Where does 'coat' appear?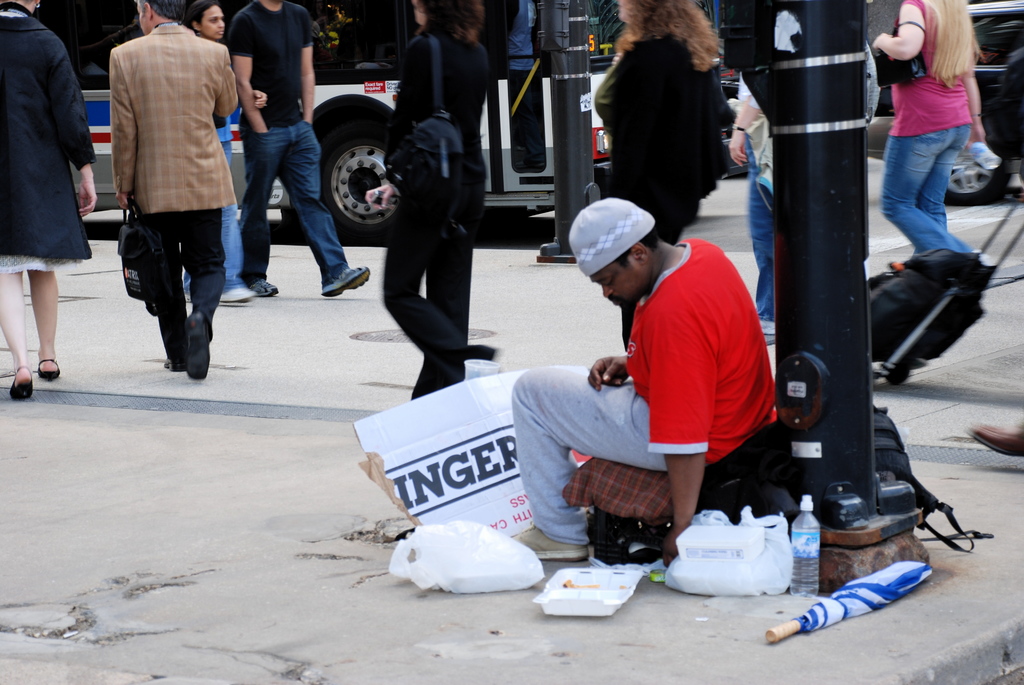
Appears at box(111, 21, 230, 211).
